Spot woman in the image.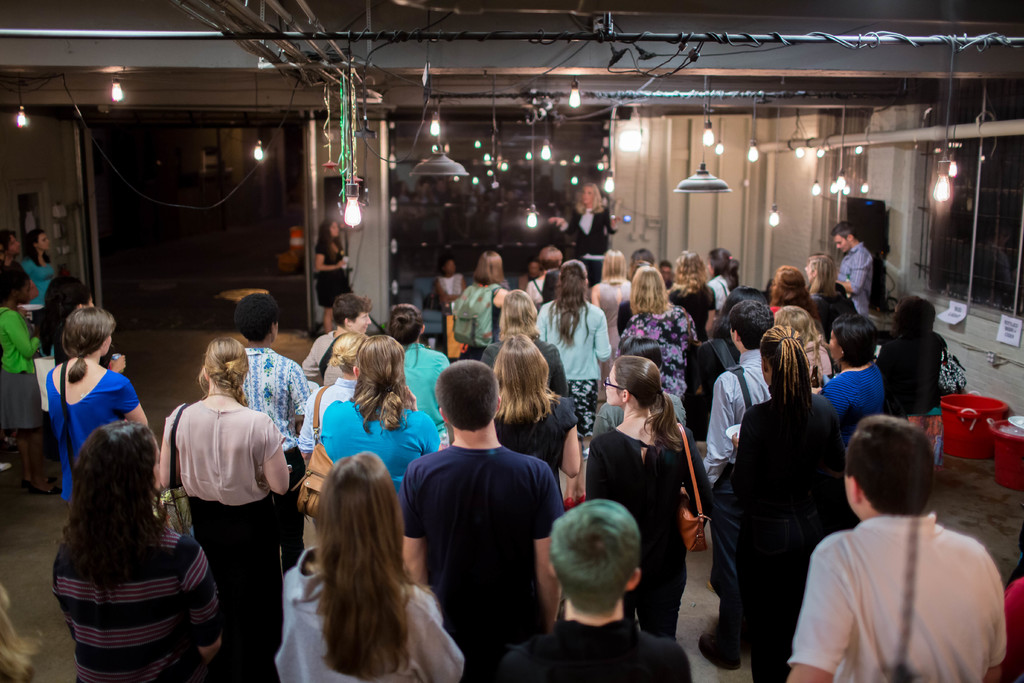
woman found at {"x1": 586, "y1": 350, "x2": 717, "y2": 642}.
